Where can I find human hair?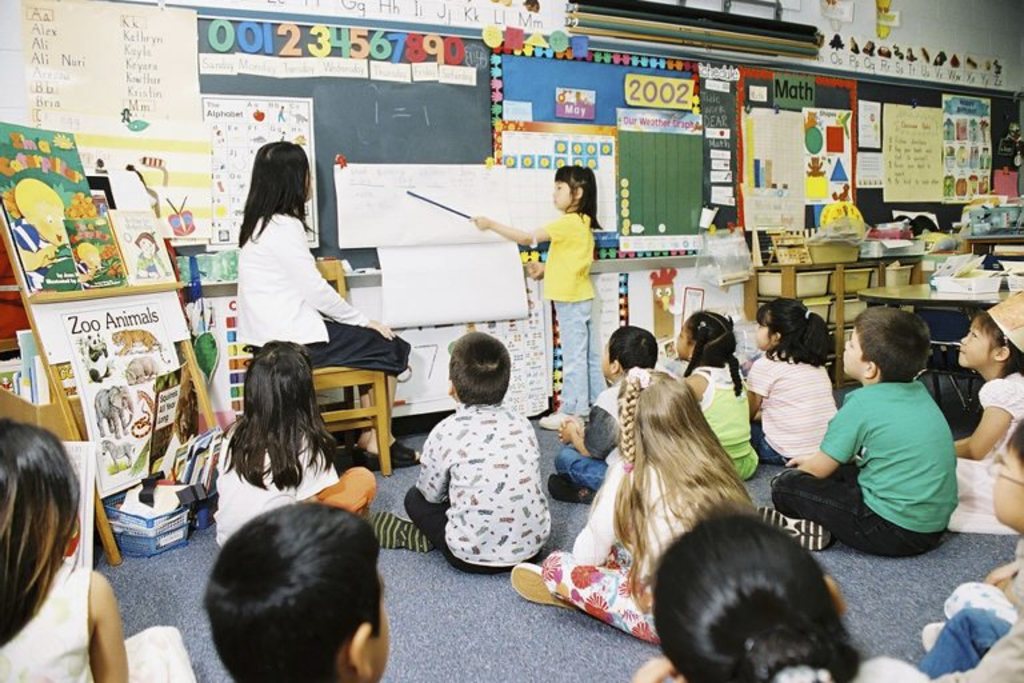
You can find it at [x1=449, y1=333, x2=508, y2=406].
